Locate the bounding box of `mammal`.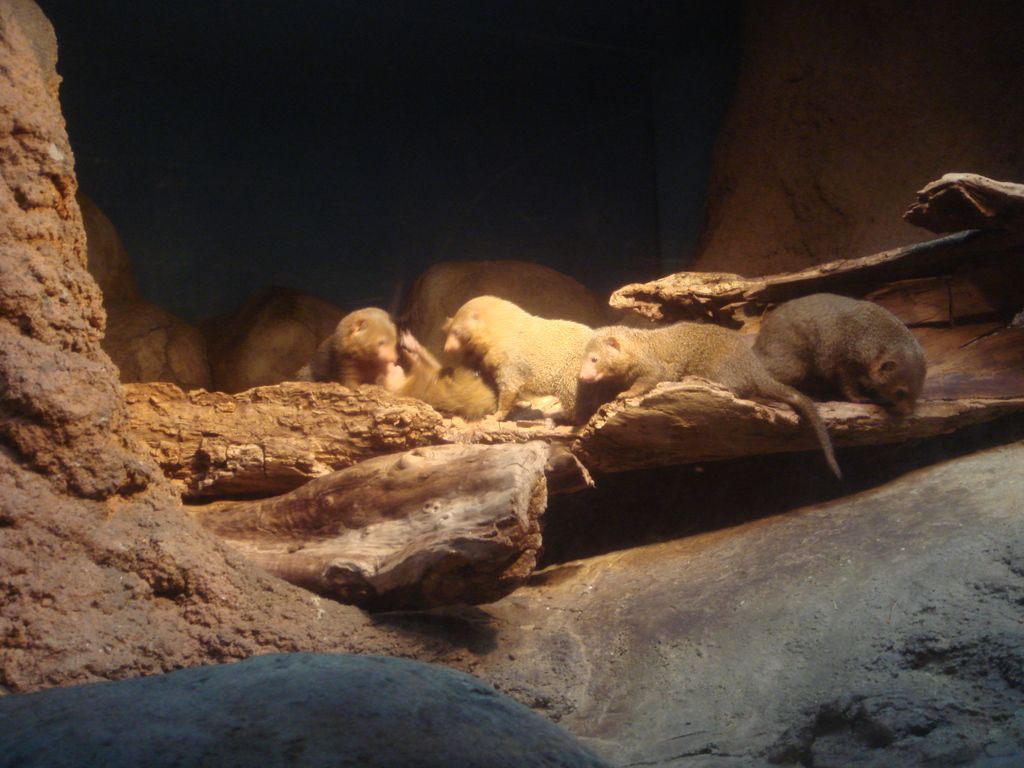
Bounding box: bbox=[578, 321, 838, 478].
